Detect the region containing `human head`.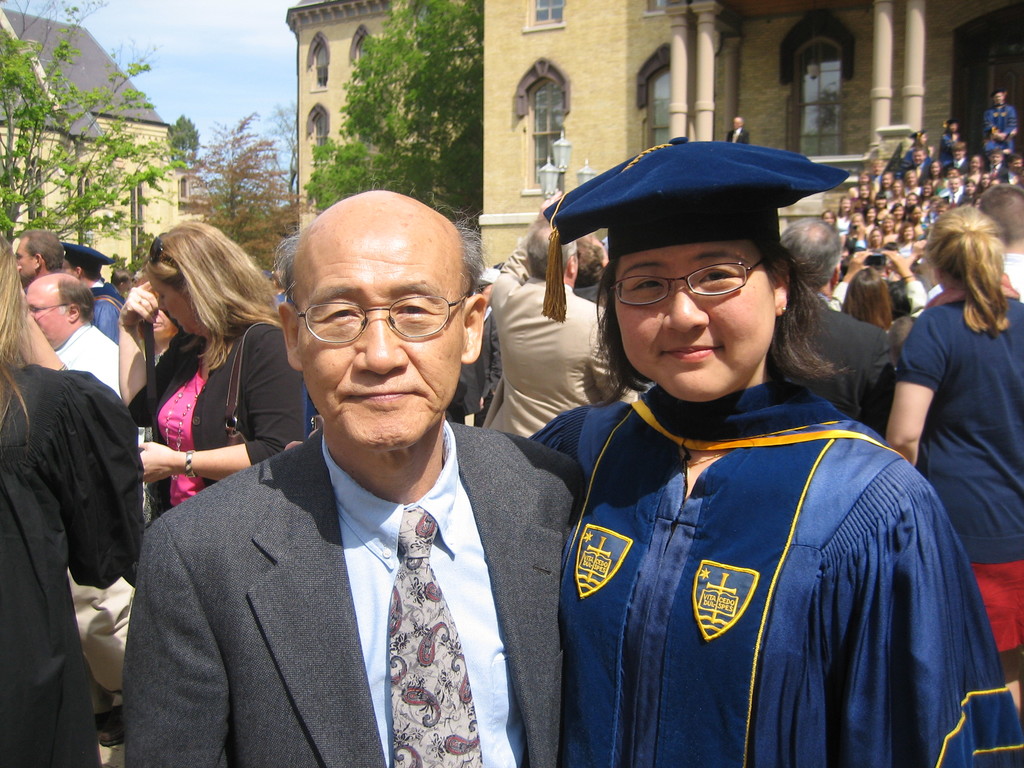
BBox(841, 273, 884, 331).
